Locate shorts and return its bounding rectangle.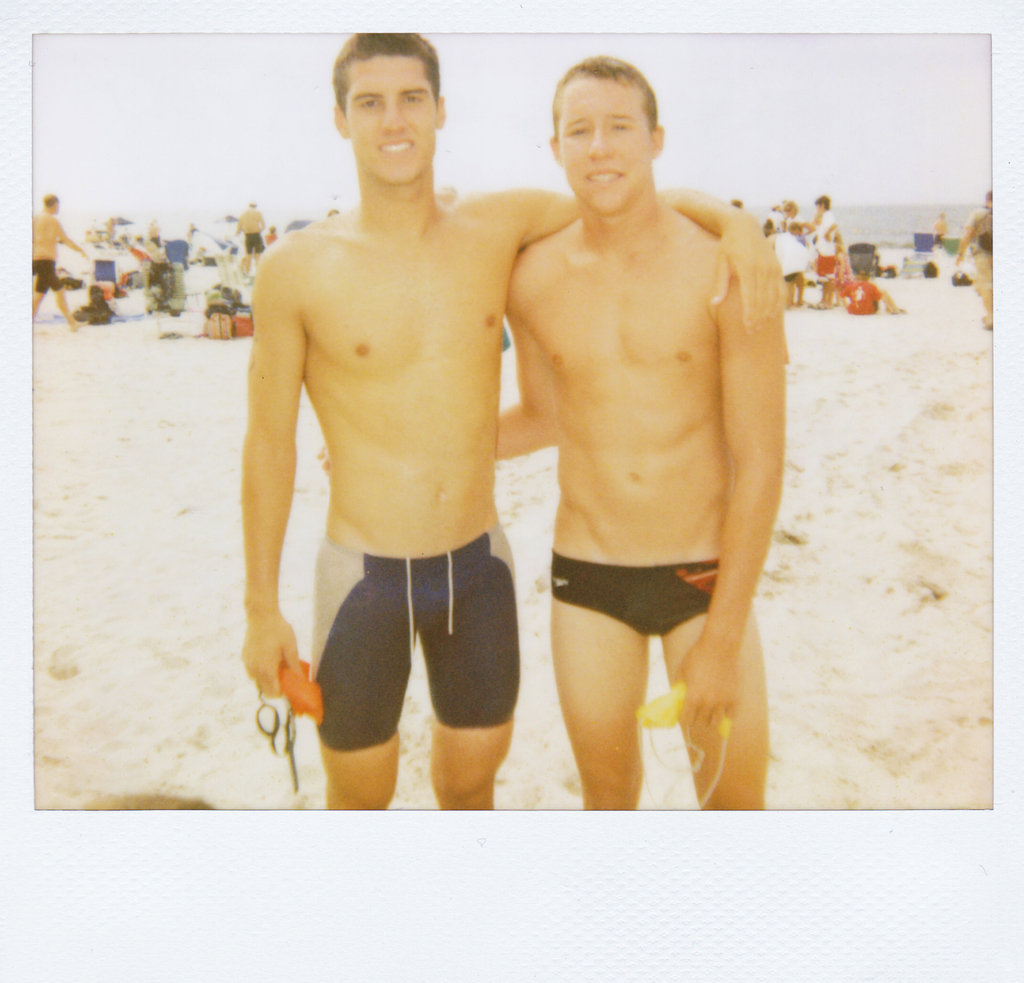
left=817, top=254, right=836, bottom=277.
